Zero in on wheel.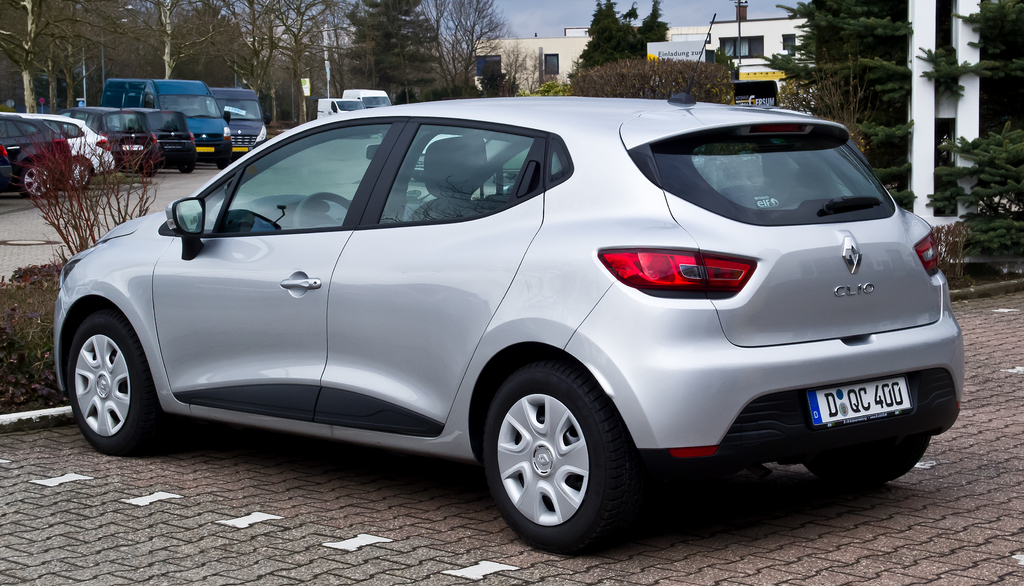
Zeroed in: box(292, 189, 356, 228).
